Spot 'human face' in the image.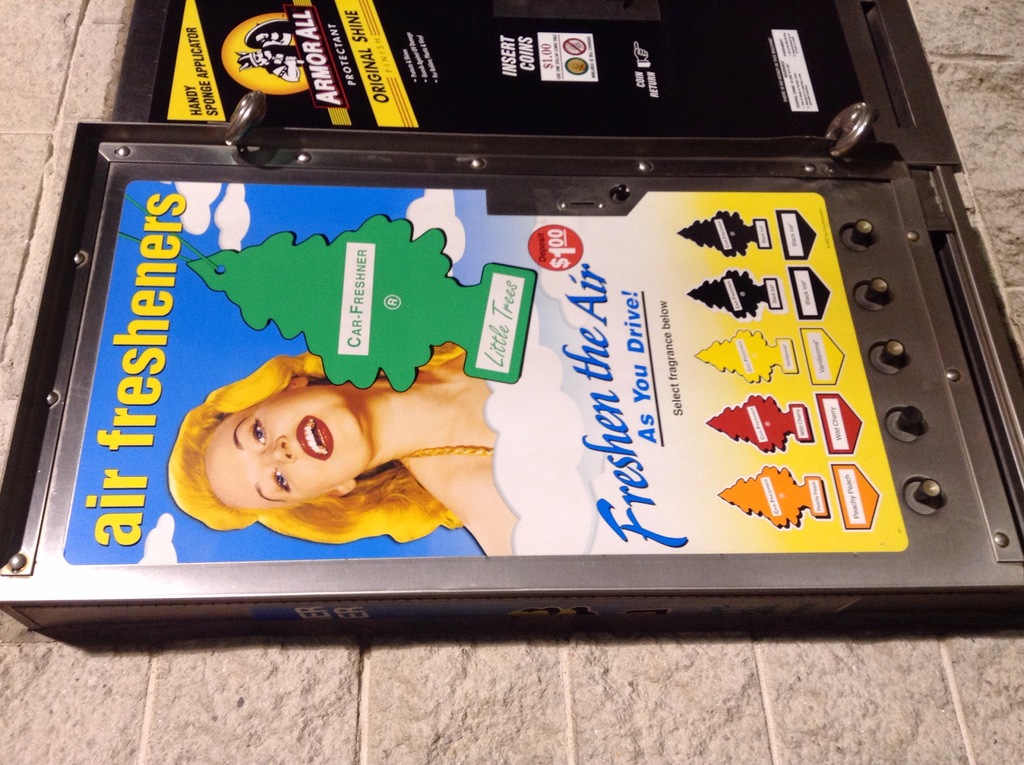
'human face' found at box(198, 385, 361, 515).
